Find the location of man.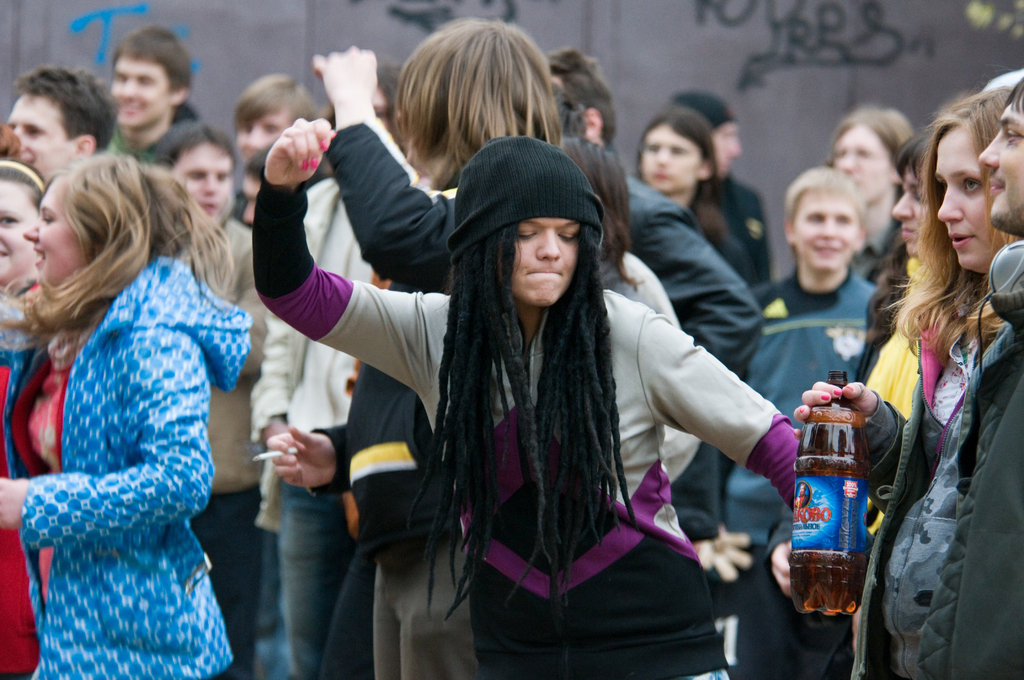
Location: rect(110, 31, 192, 154).
